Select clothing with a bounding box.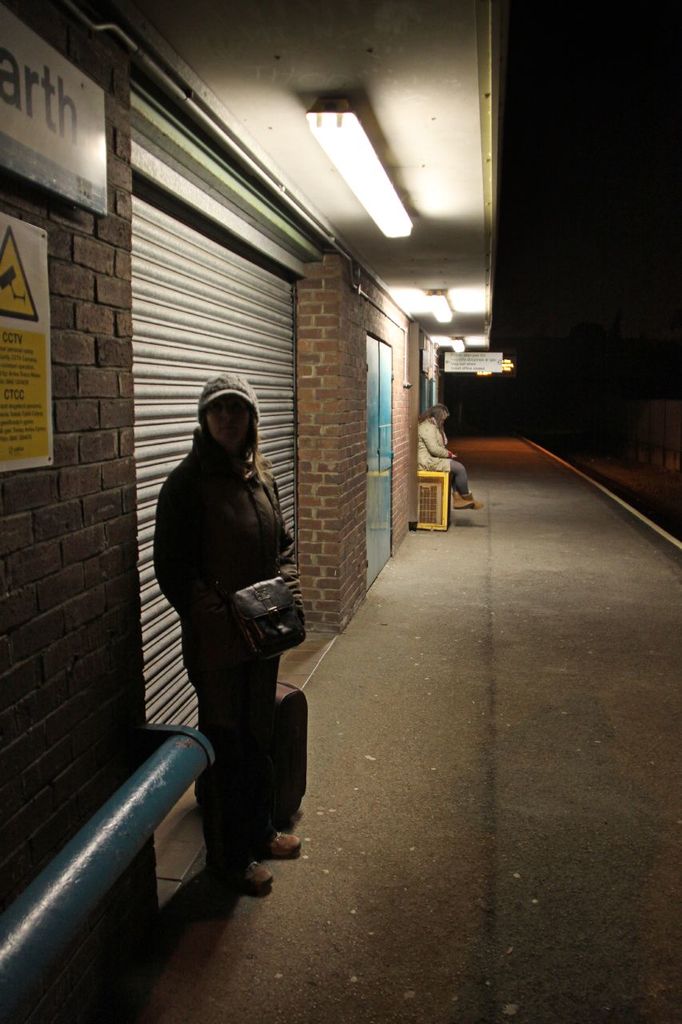
413 411 470 505.
